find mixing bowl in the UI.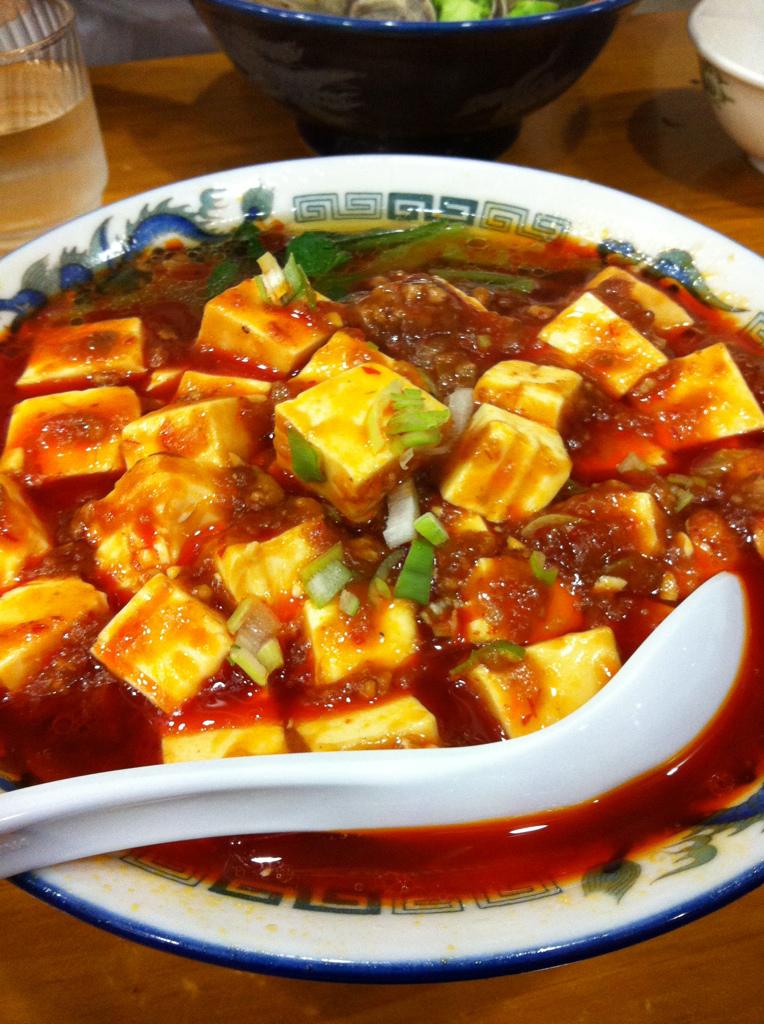
UI element at detection(0, 153, 763, 987).
